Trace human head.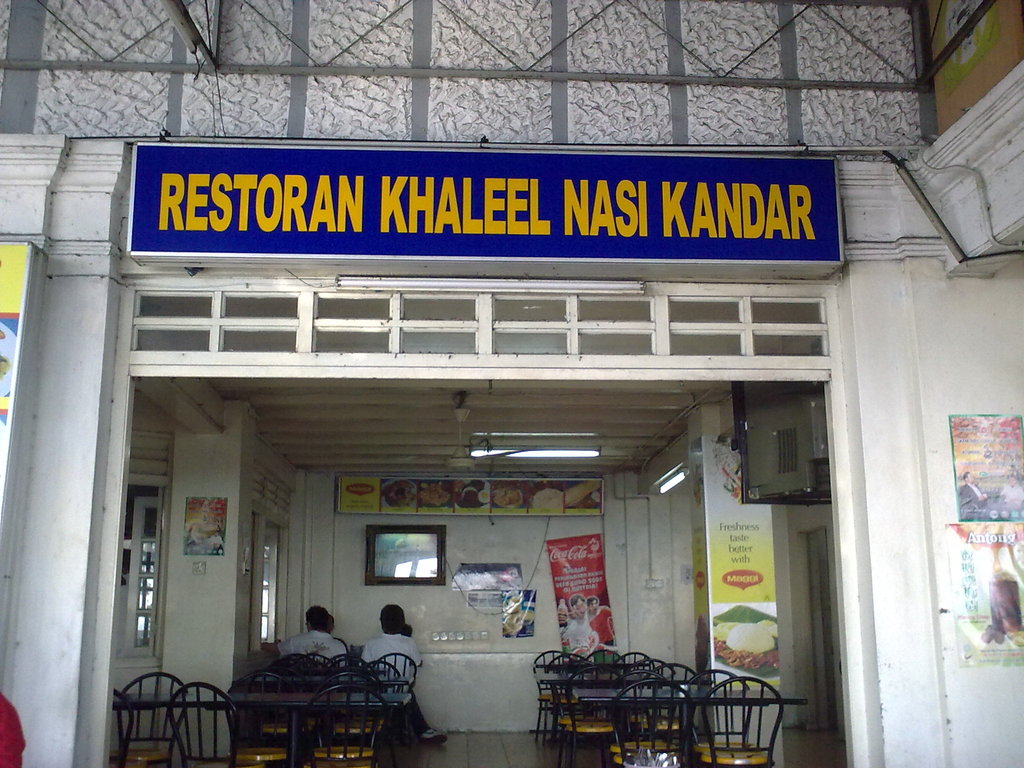
Traced to region(378, 601, 405, 636).
